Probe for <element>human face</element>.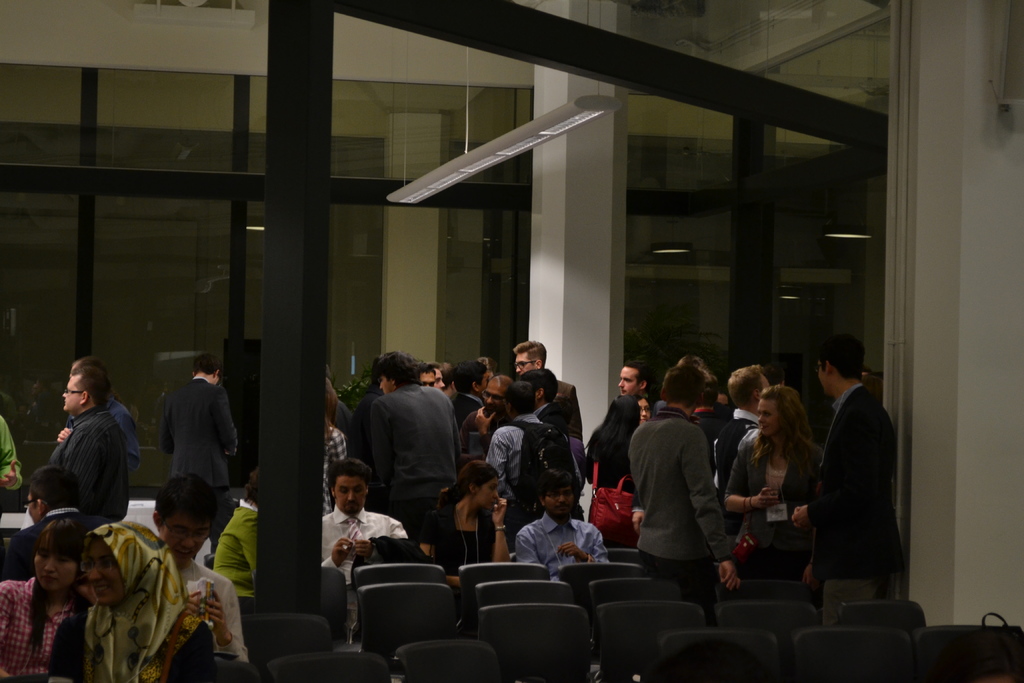
Probe result: select_region(155, 506, 210, 564).
